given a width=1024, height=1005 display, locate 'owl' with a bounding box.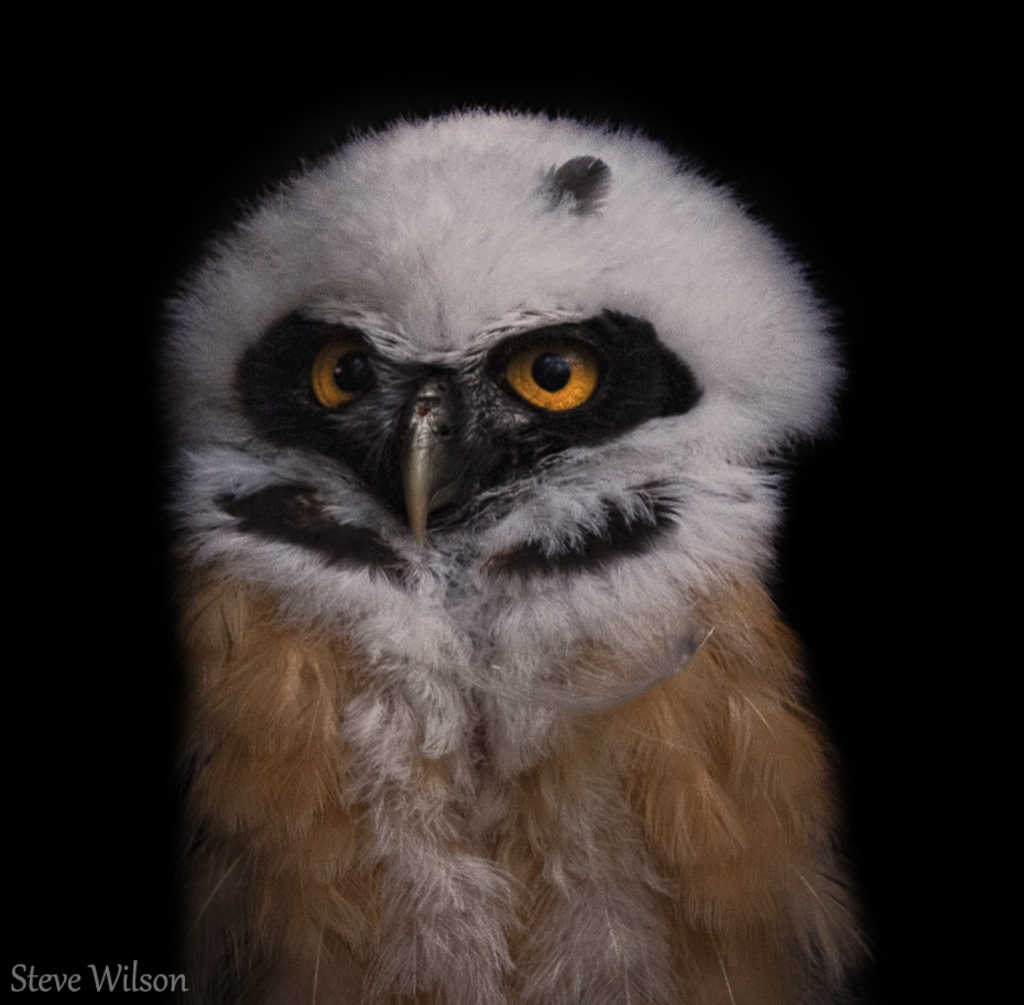
Located: region(167, 102, 871, 1004).
